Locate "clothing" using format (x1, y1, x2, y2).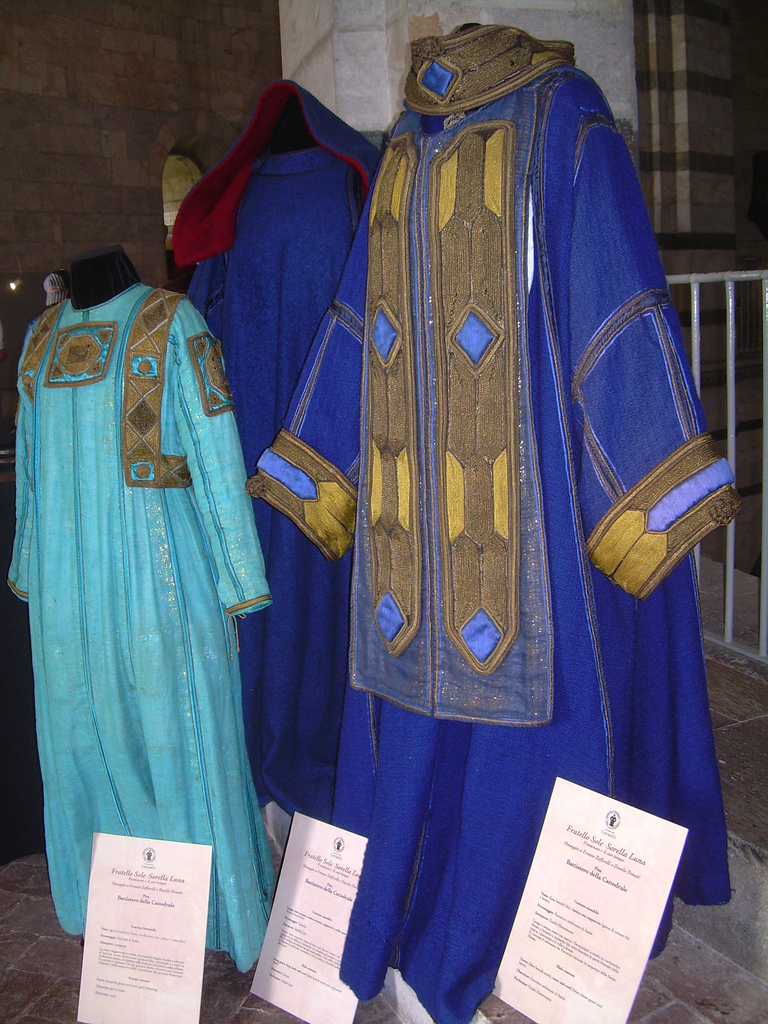
(193, 52, 732, 1004).
